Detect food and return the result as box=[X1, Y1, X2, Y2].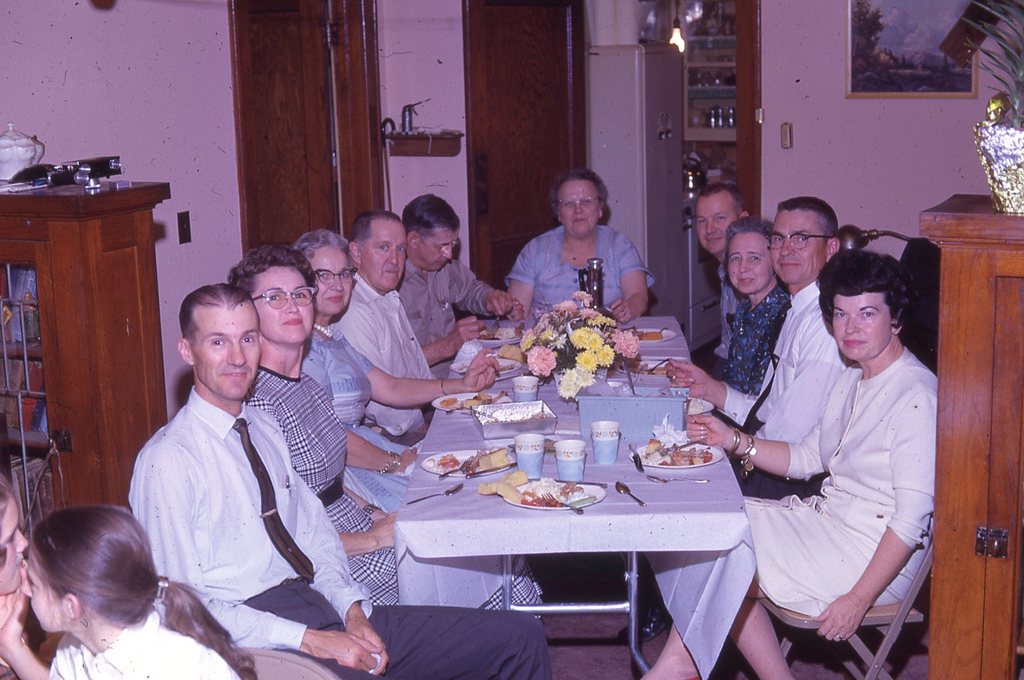
box=[622, 360, 667, 376].
